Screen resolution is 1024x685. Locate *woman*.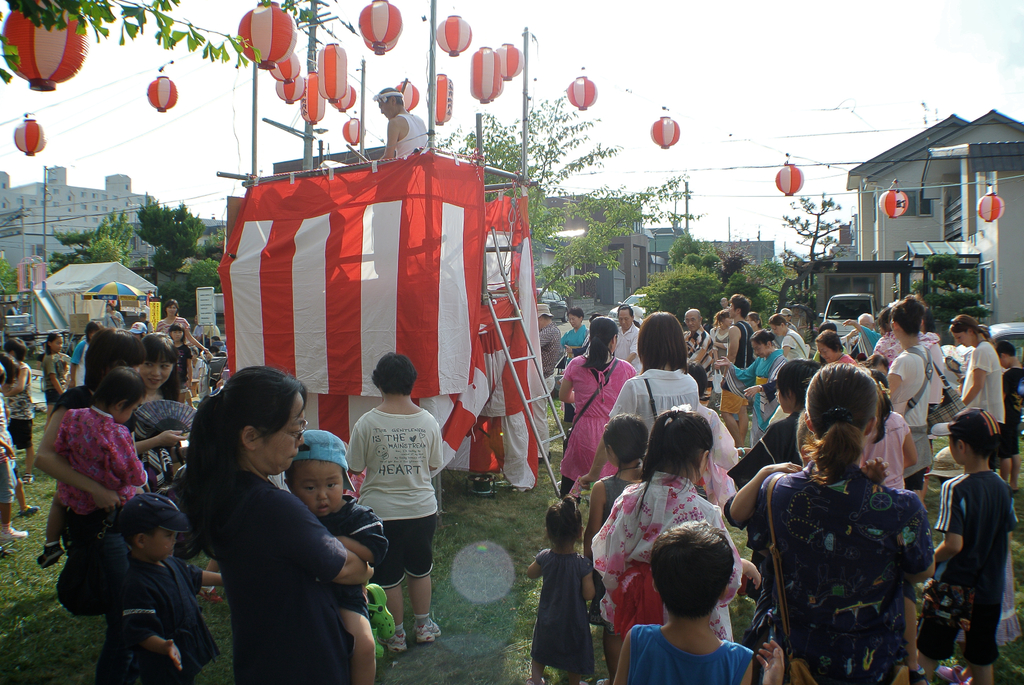
558:317:636:516.
